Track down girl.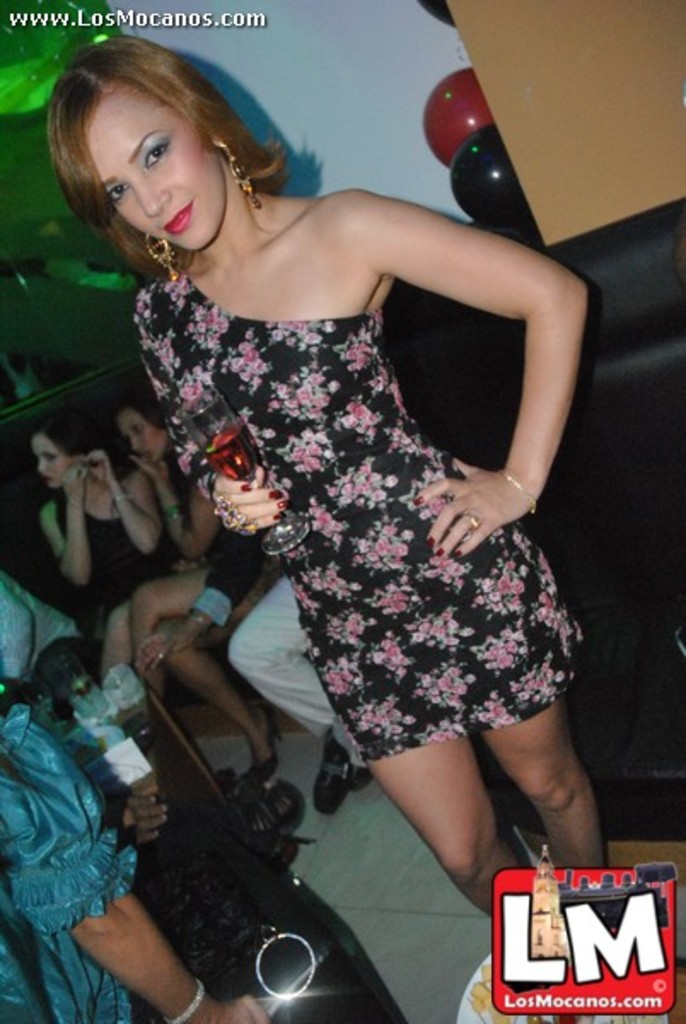
Tracked to box=[106, 401, 375, 816].
